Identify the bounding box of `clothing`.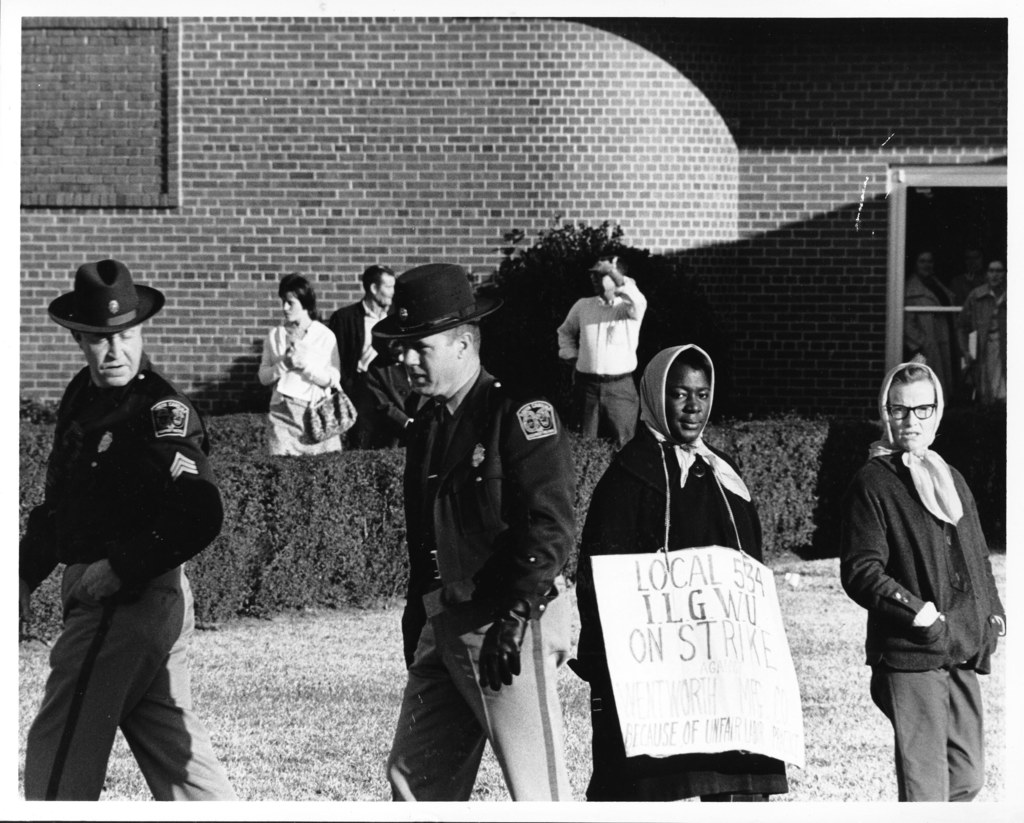
bbox=(20, 557, 239, 801).
